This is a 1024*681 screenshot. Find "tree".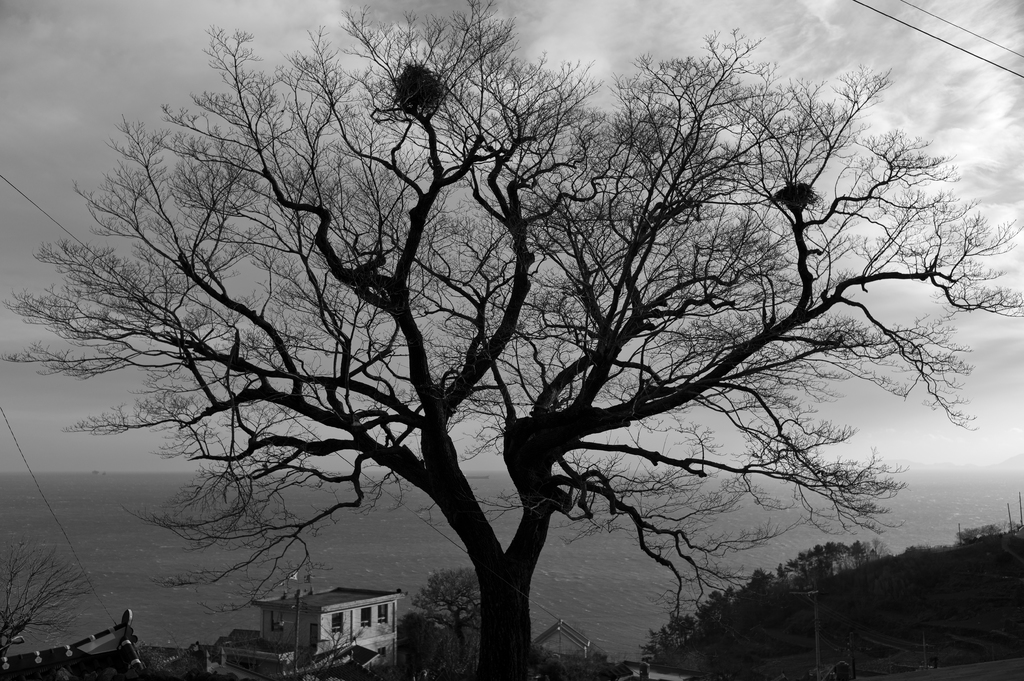
Bounding box: {"x1": 0, "y1": 530, "x2": 99, "y2": 680}.
